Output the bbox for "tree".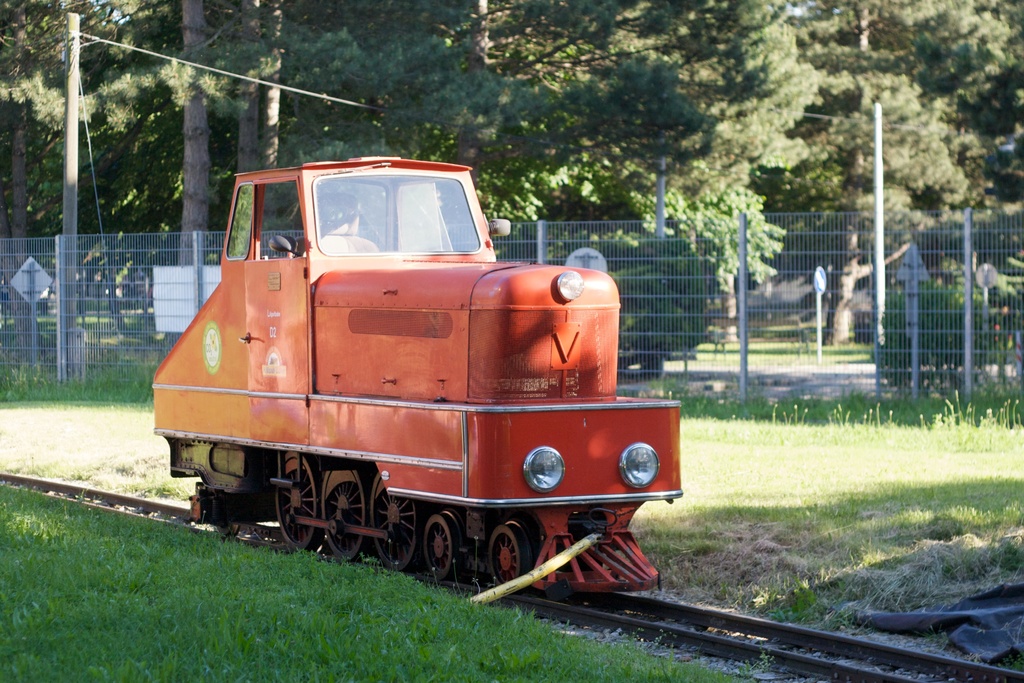
{"x1": 159, "y1": 0, "x2": 211, "y2": 365}.
